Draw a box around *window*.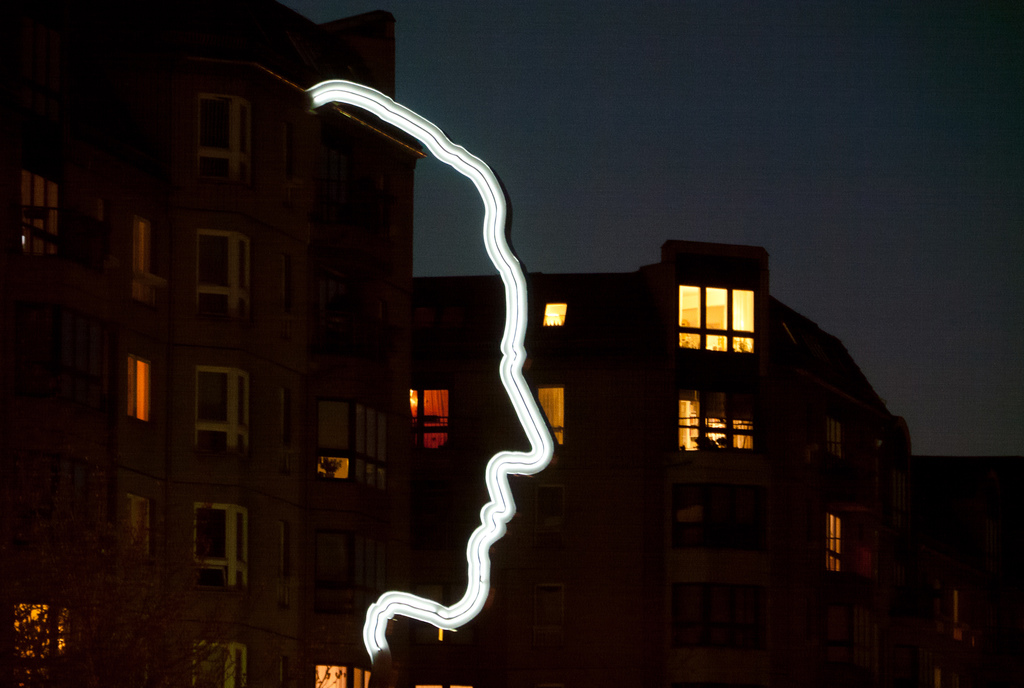
x1=191 y1=646 x2=252 y2=687.
